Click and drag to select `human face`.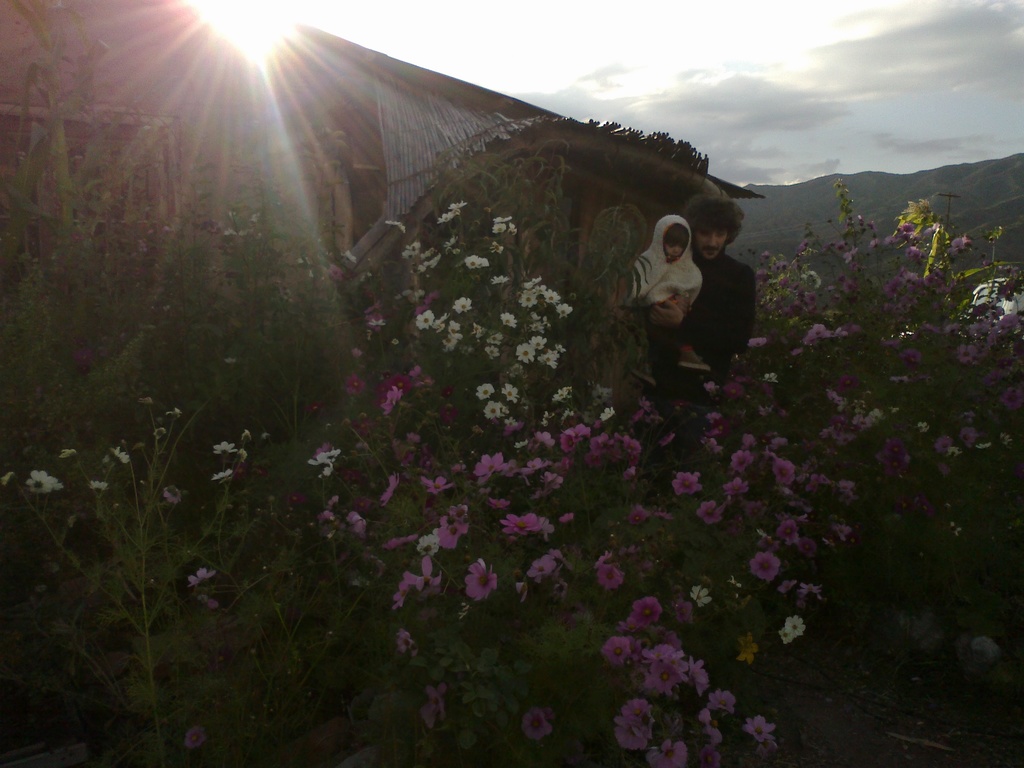
Selection: (left=696, top=229, right=728, bottom=261).
